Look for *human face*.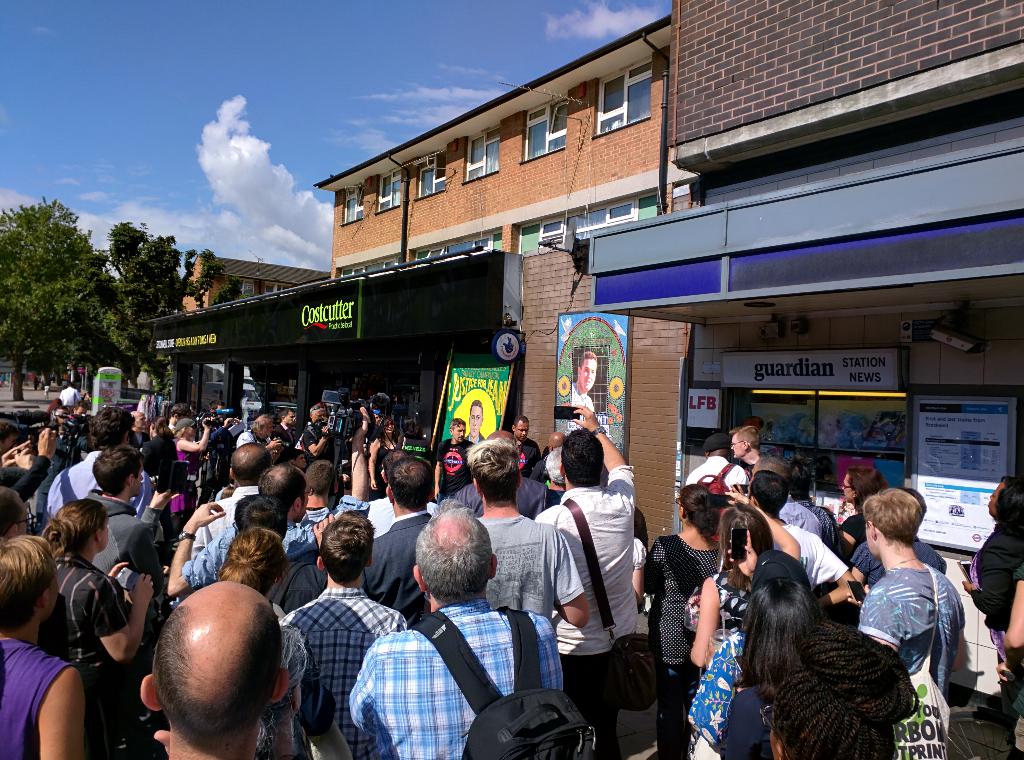
Found: rect(842, 474, 855, 503).
